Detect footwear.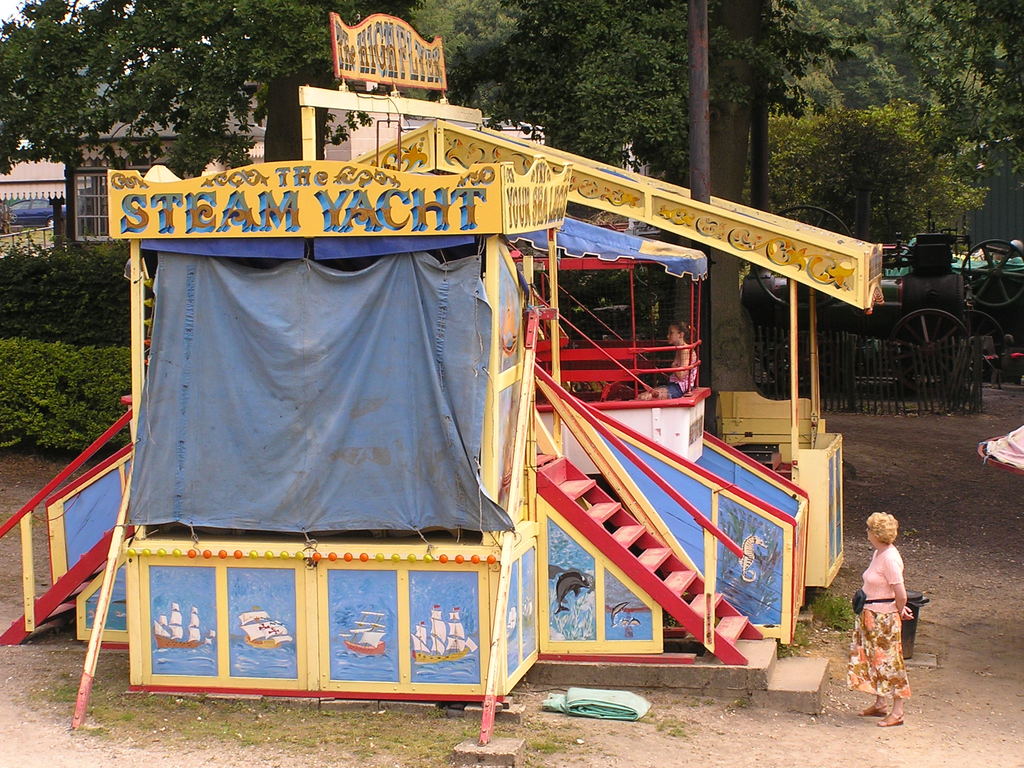
Detected at (x1=858, y1=701, x2=884, y2=714).
